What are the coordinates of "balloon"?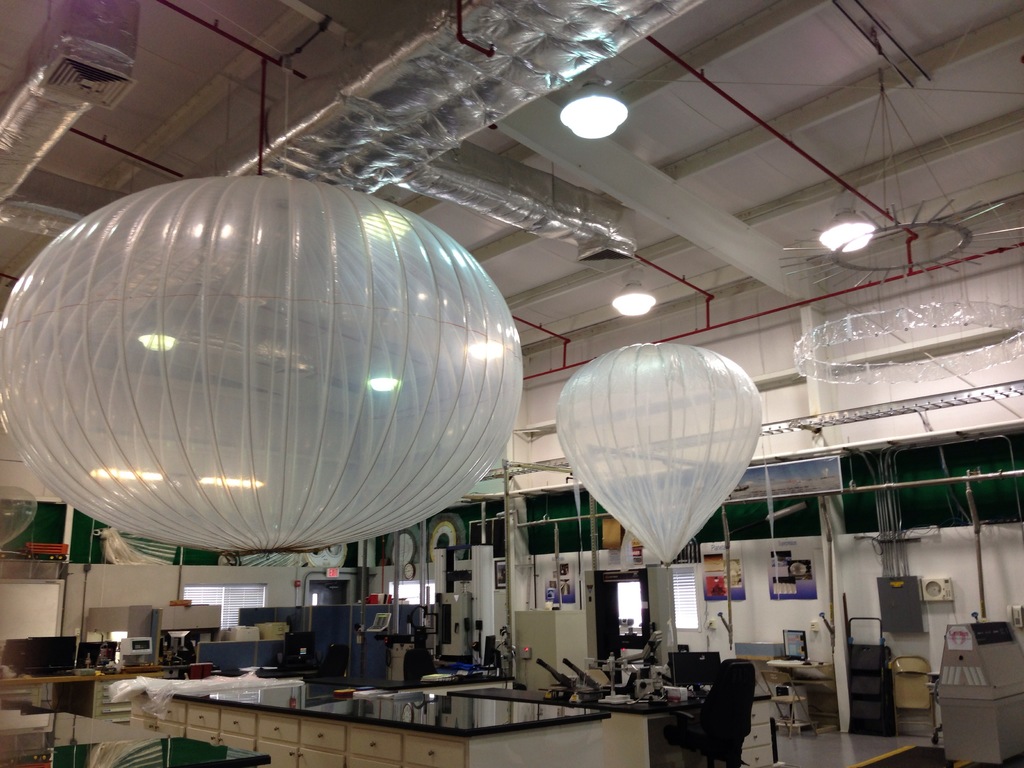
x1=0, y1=483, x2=33, y2=544.
